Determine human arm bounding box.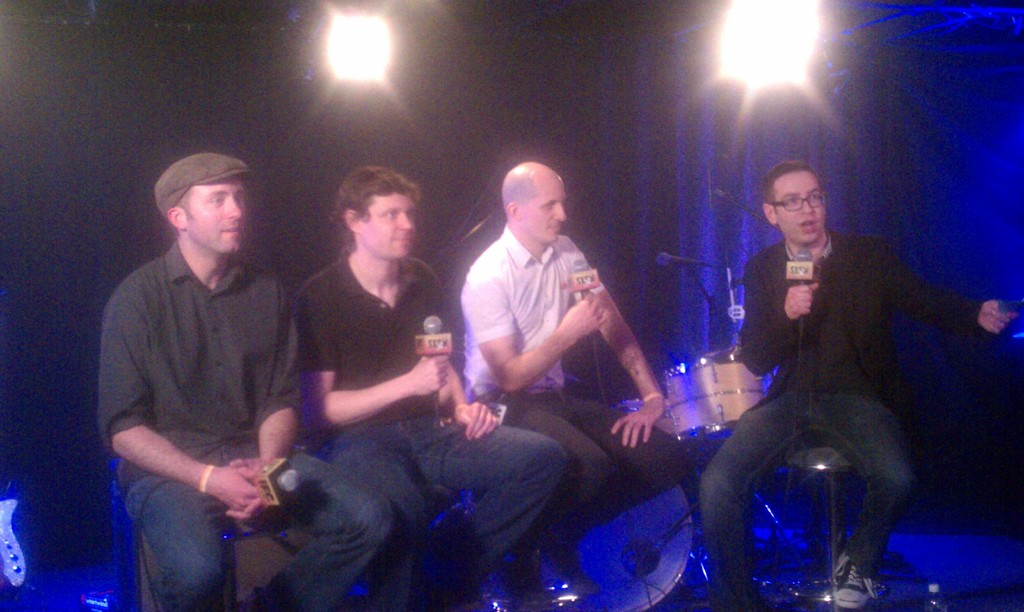
Determined: x1=460 y1=278 x2=604 y2=389.
